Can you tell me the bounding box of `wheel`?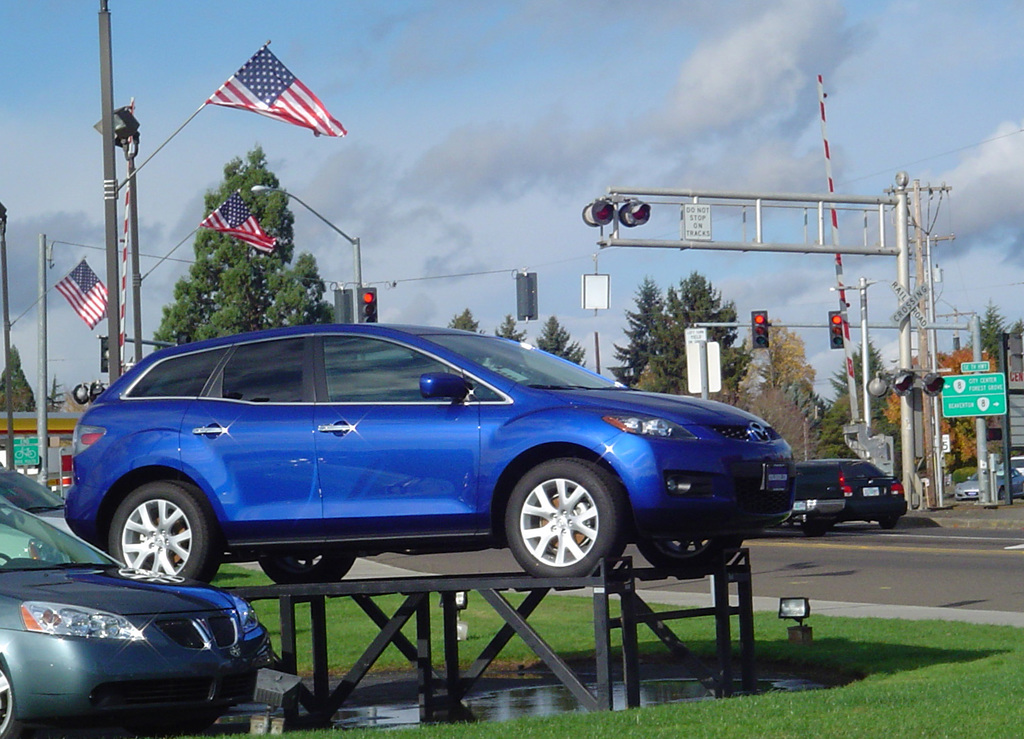
<bbox>1000, 486, 1006, 500</bbox>.
